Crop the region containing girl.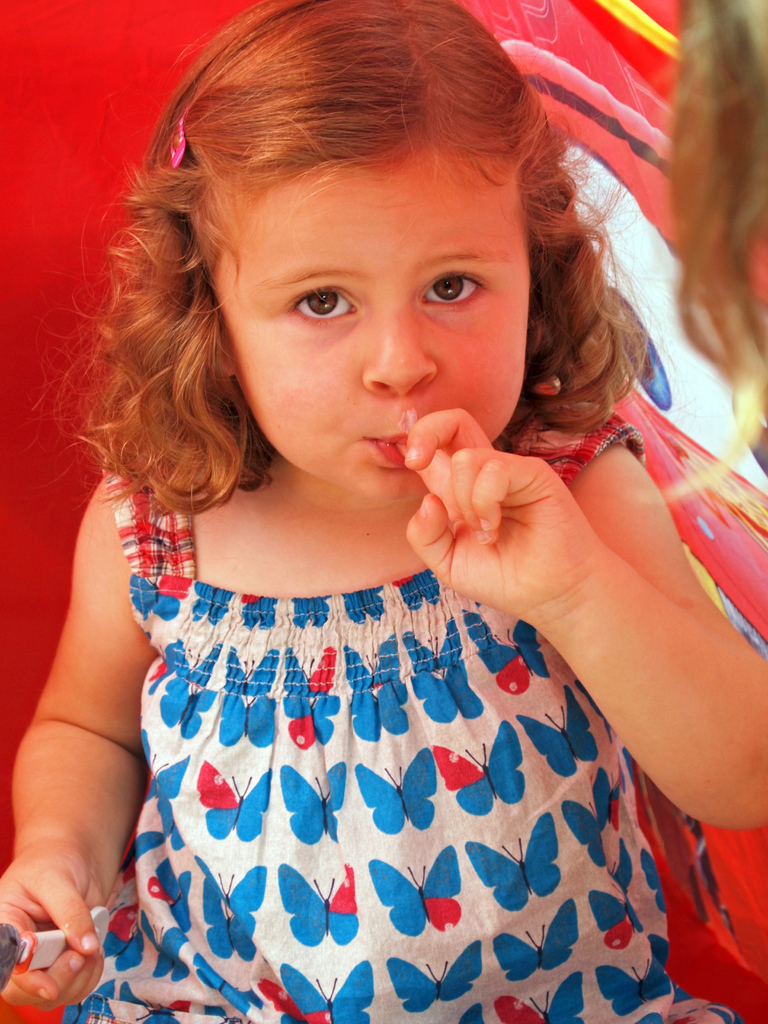
Crop region: bbox(0, 0, 767, 1023).
